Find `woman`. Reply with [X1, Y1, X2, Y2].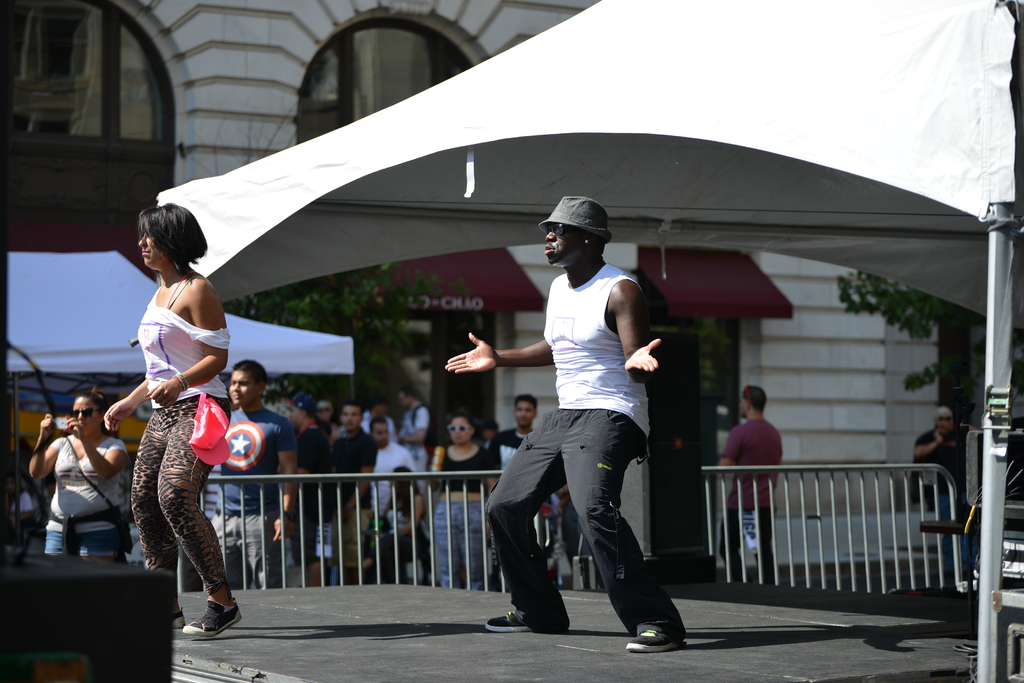
[431, 412, 499, 589].
